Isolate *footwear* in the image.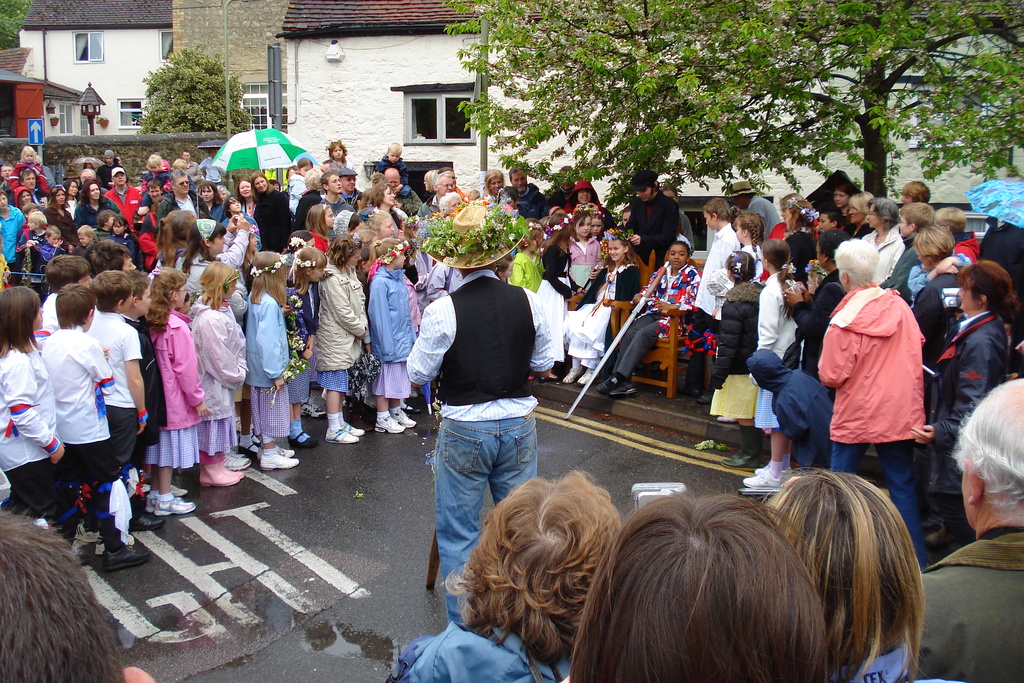
Isolated region: box(756, 461, 792, 476).
